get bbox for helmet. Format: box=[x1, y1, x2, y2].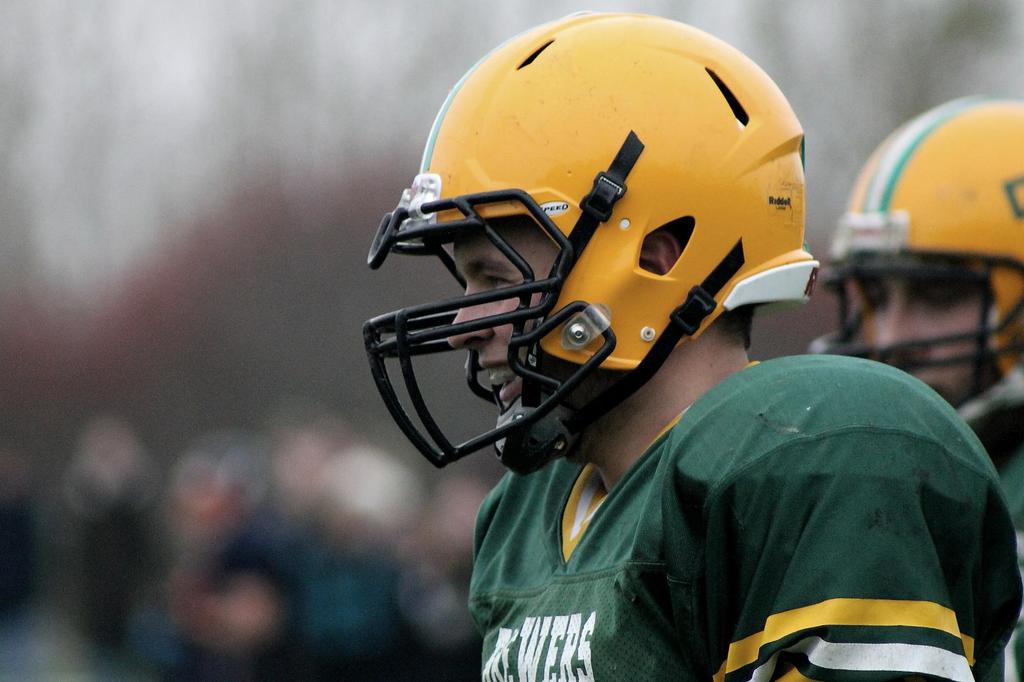
box=[810, 94, 1023, 424].
